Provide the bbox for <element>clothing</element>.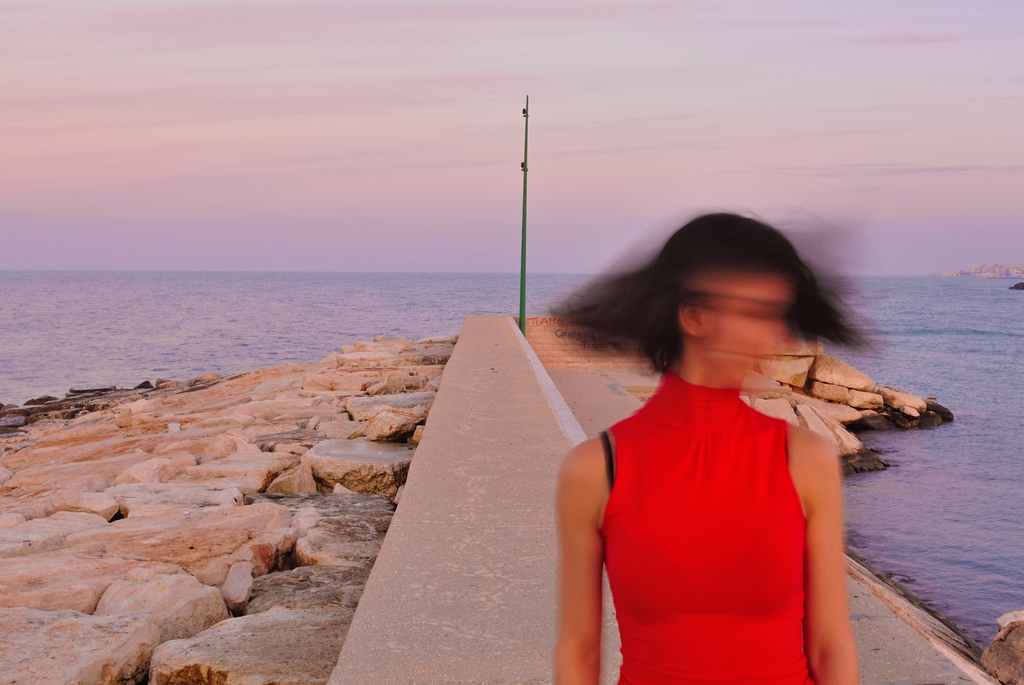
<bbox>600, 385, 836, 640</bbox>.
